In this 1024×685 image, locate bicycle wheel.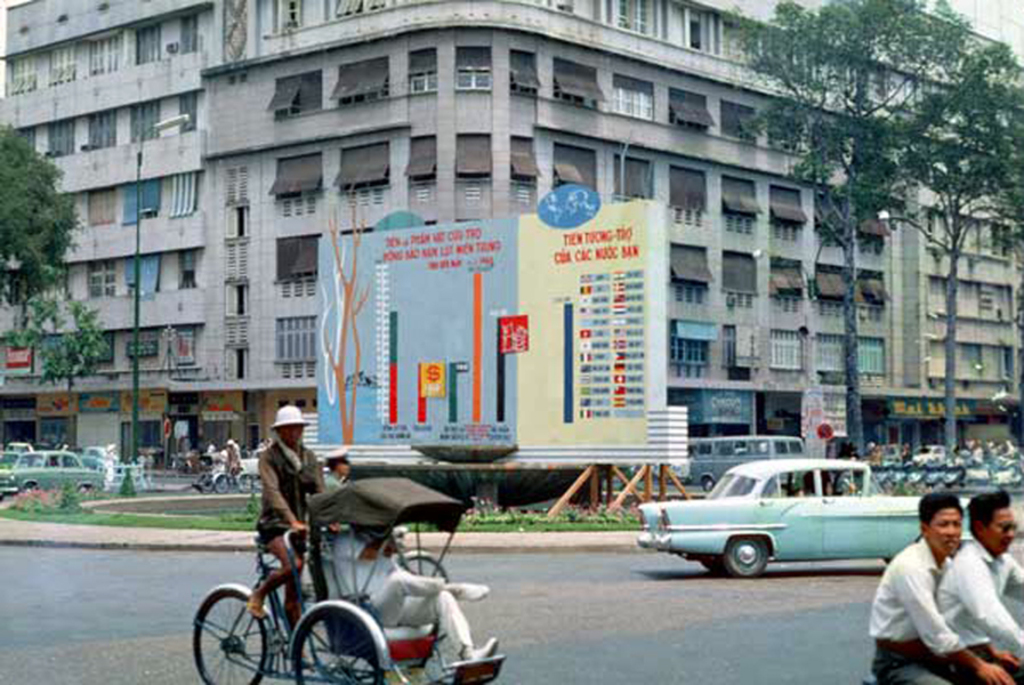
Bounding box: <box>289,602,386,684</box>.
